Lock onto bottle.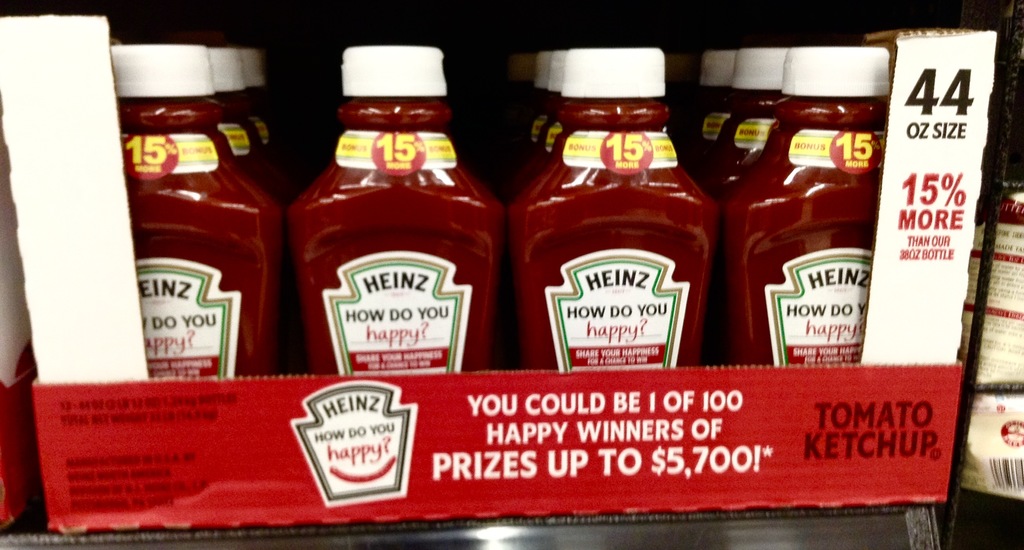
Locked: x1=712, y1=35, x2=806, y2=192.
